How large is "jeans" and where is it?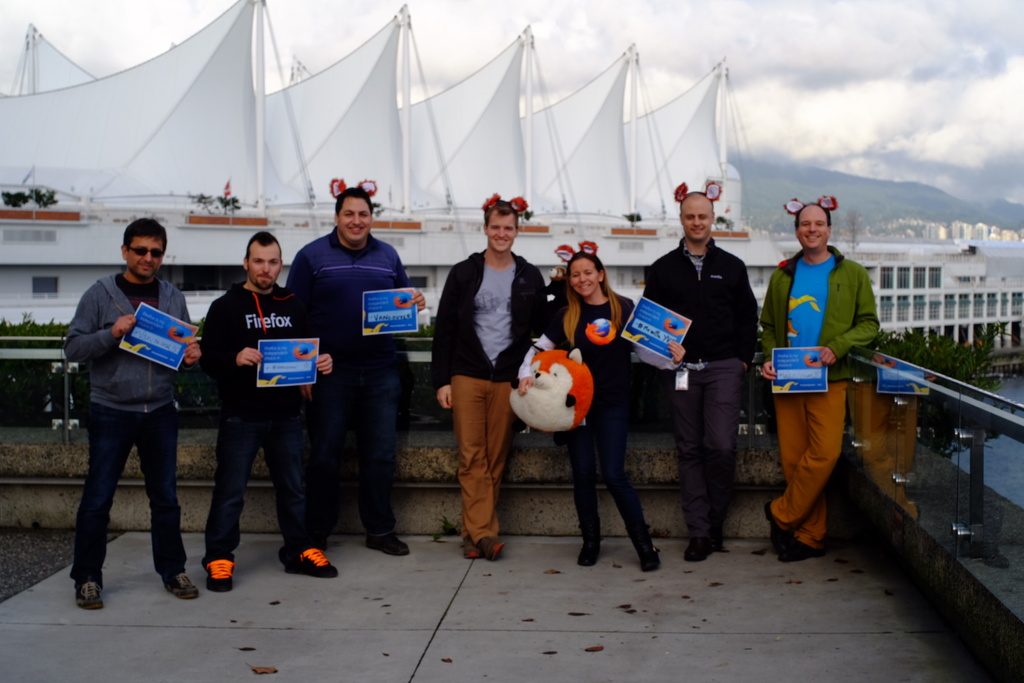
Bounding box: <region>190, 395, 315, 568</region>.
